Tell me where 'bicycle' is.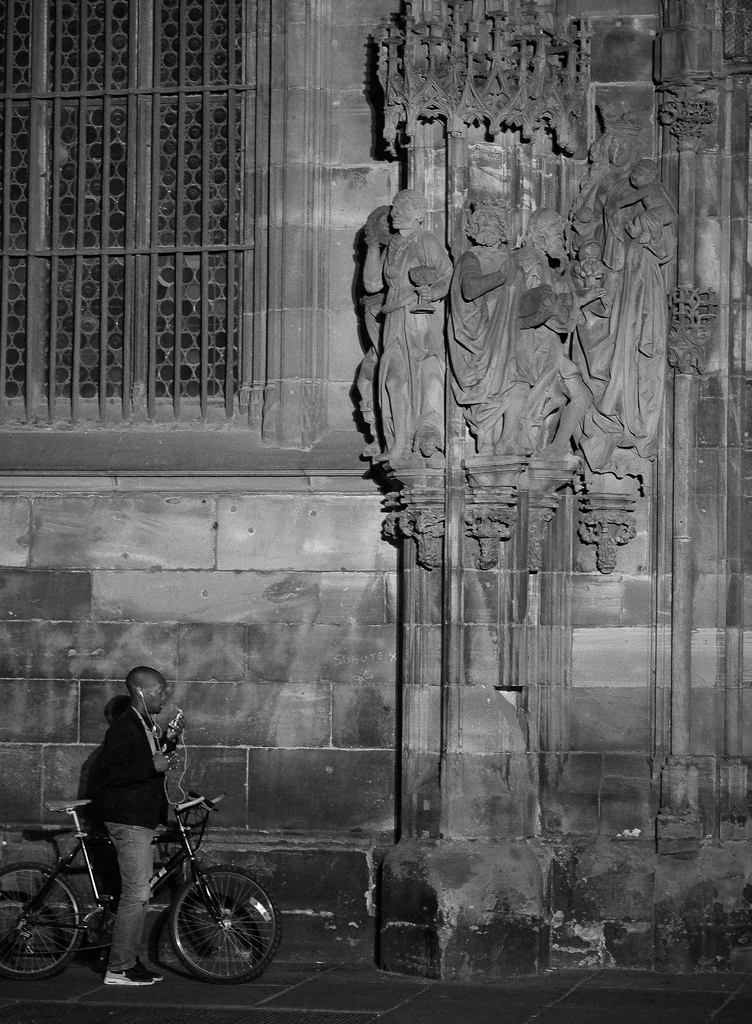
'bicycle' is at region(42, 762, 281, 989).
